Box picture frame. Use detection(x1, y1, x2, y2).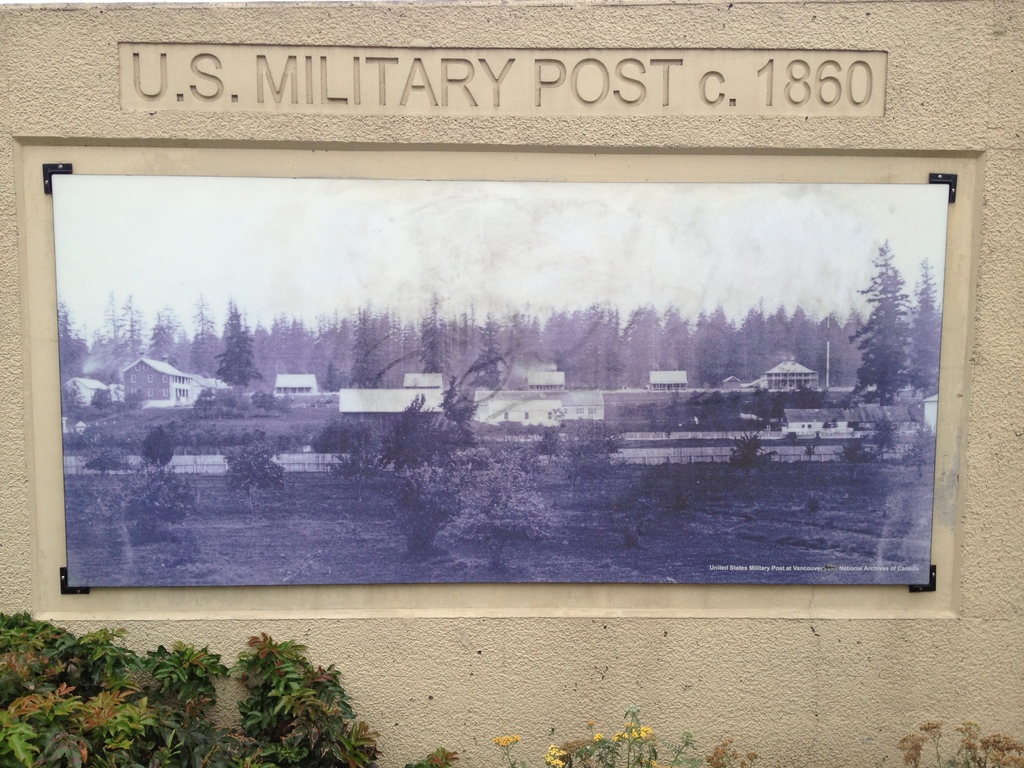
detection(15, 132, 986, 621).
